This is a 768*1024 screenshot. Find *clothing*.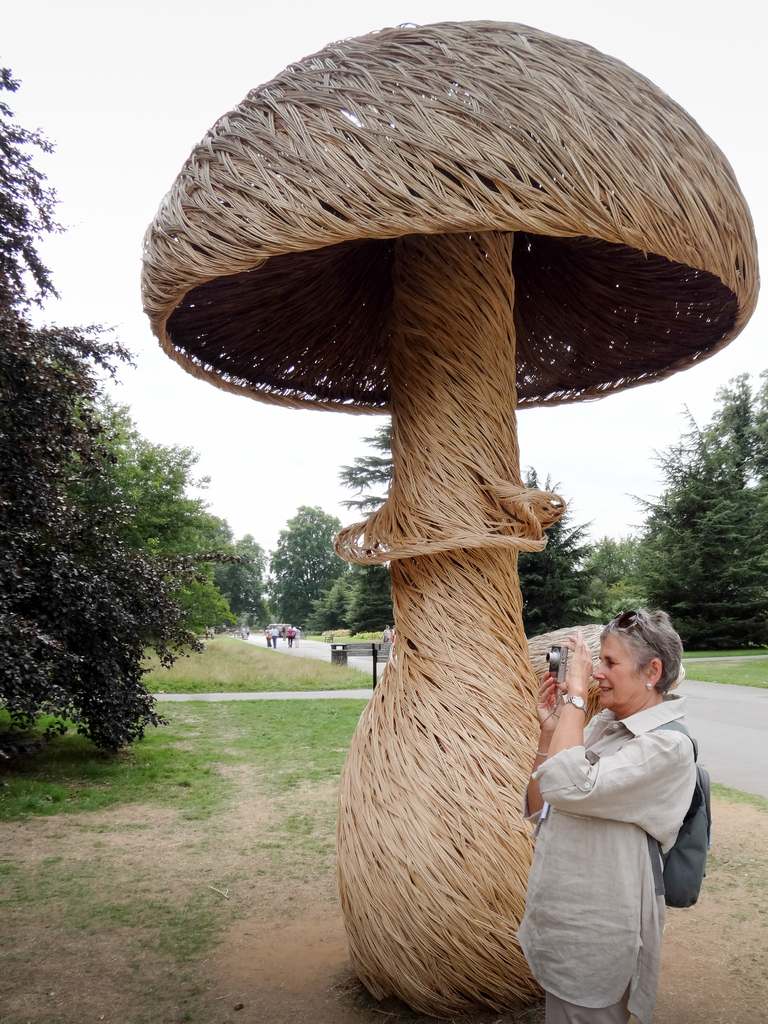
Bounding box: 211, 623, 216, 639.
